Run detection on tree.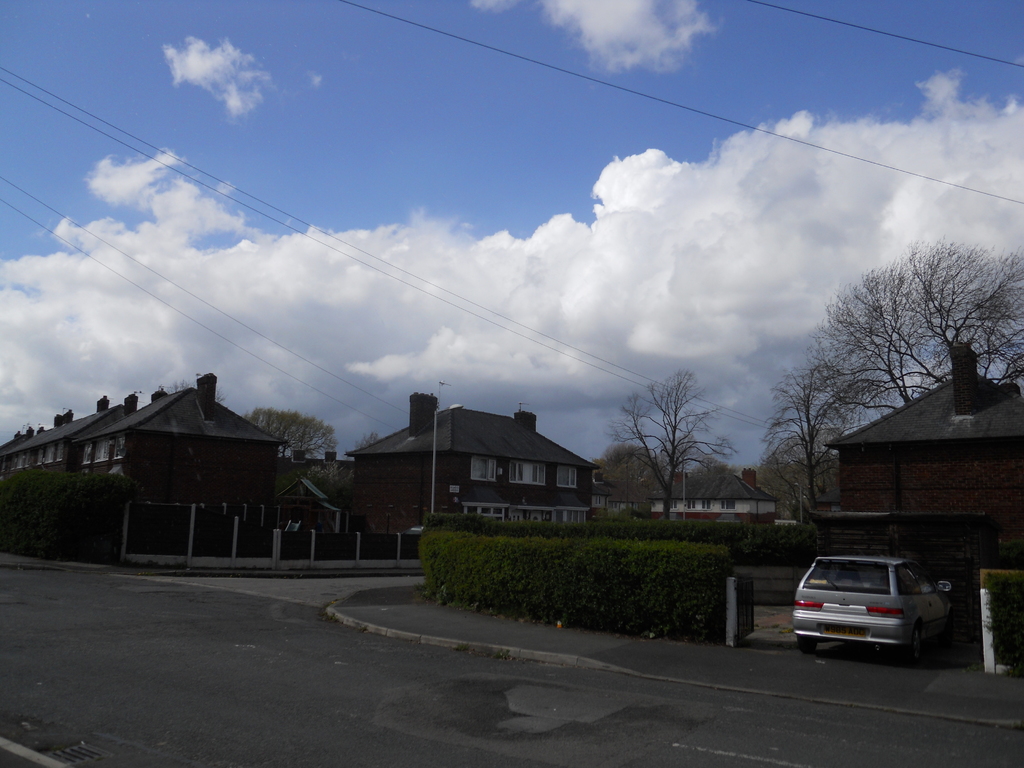
Result: crop(243, 406, 339, 466).
